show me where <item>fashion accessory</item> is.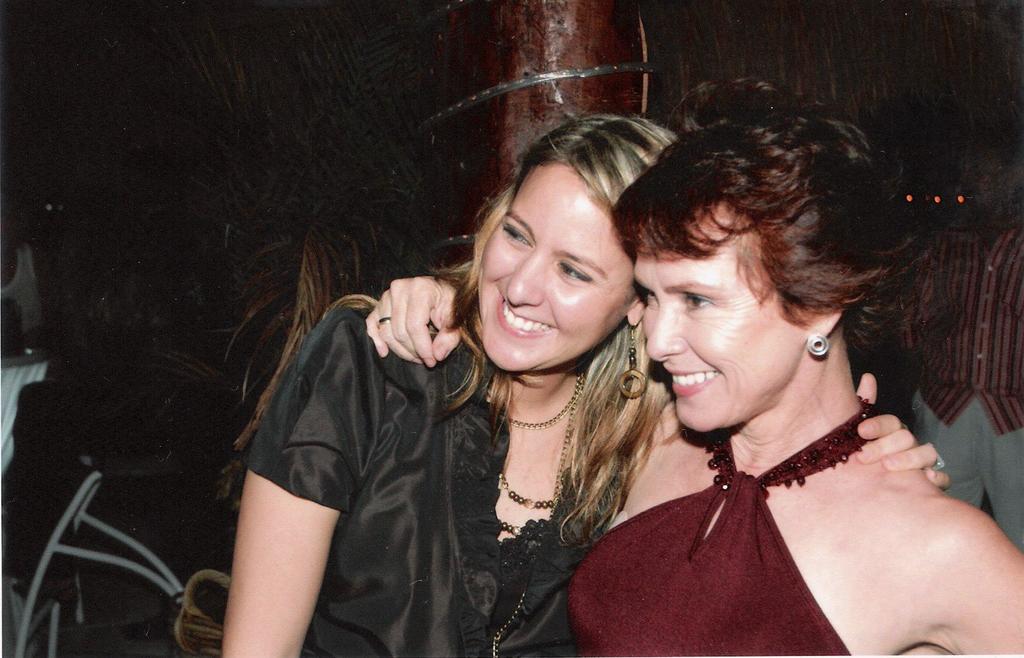
<item>fashion accessory</item> is at select_region(486, 493, 556, 540).
